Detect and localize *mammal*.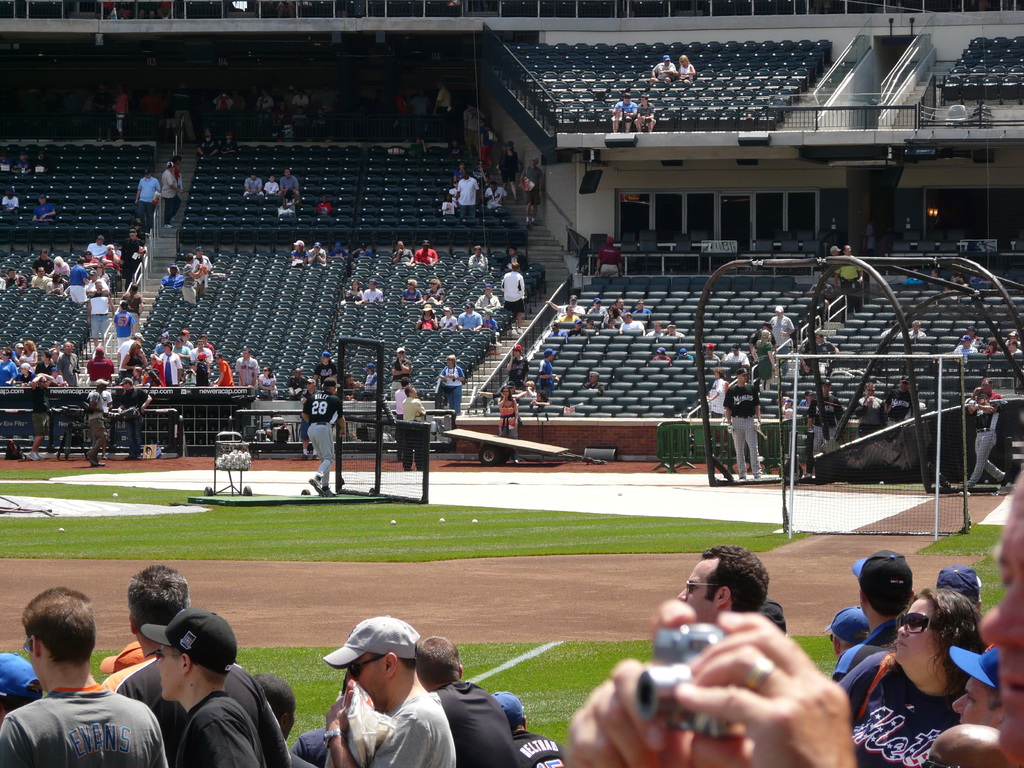
Localized at [left=708, top=364, right=730, bottom=419].
